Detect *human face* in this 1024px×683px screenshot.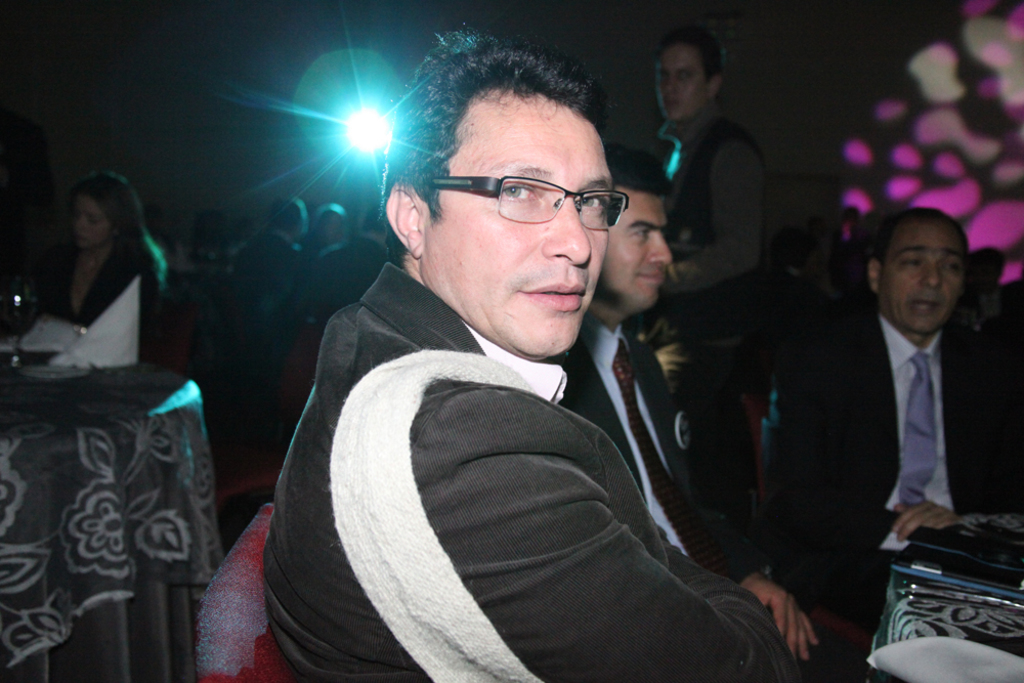
Detection: (x1=880, y1=222, x2=970, y2=332).
